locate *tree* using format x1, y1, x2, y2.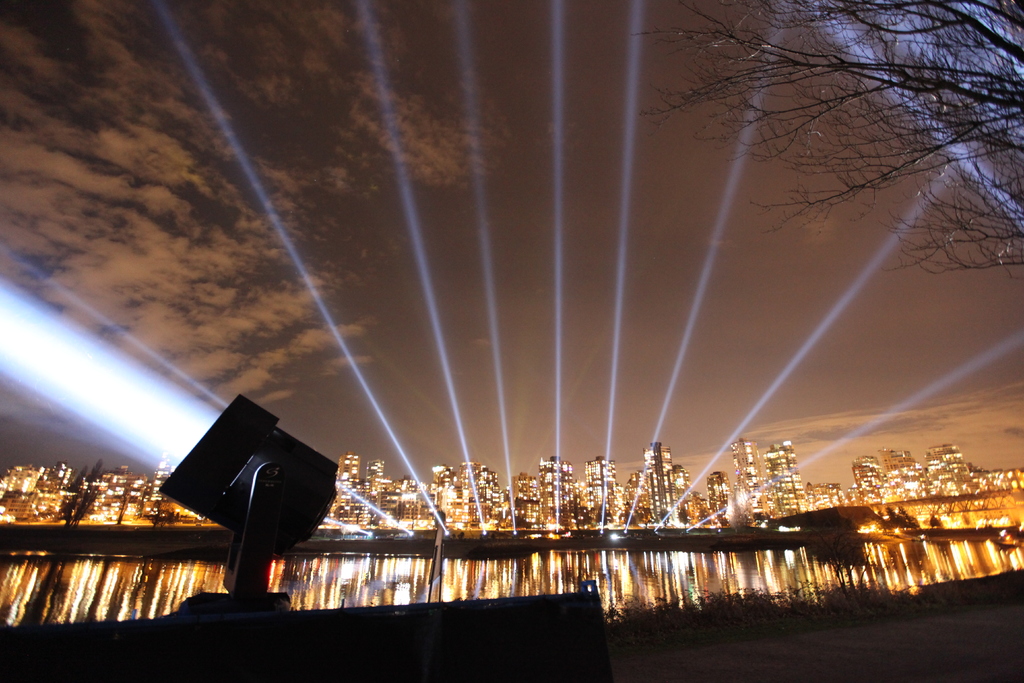
875, 506, 886, 527.
